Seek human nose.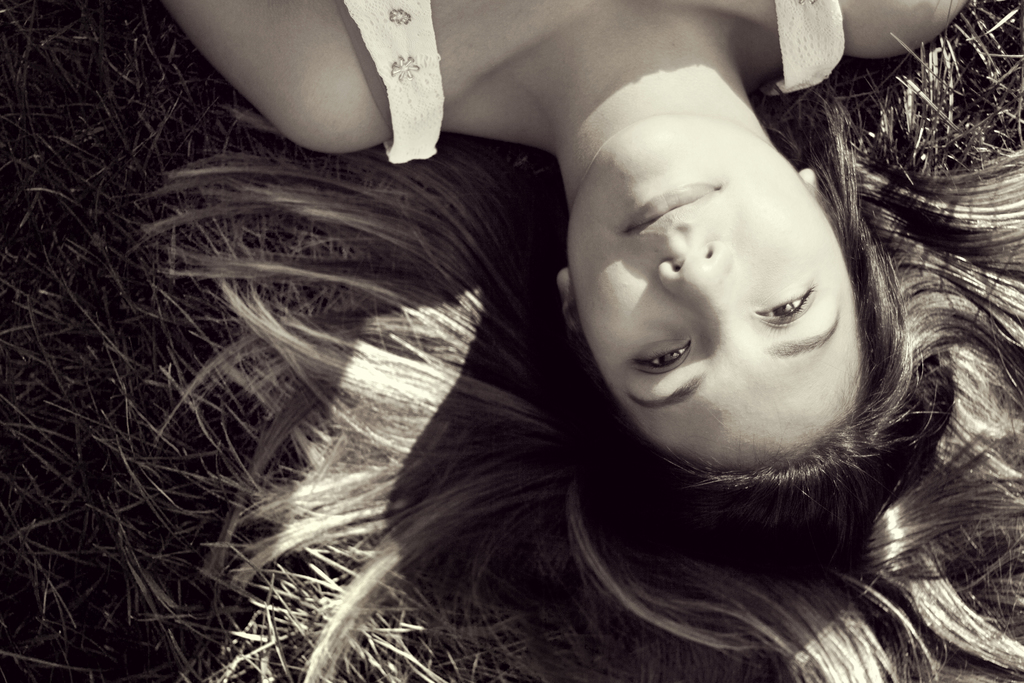
detection(660, 250, 728, 325).
